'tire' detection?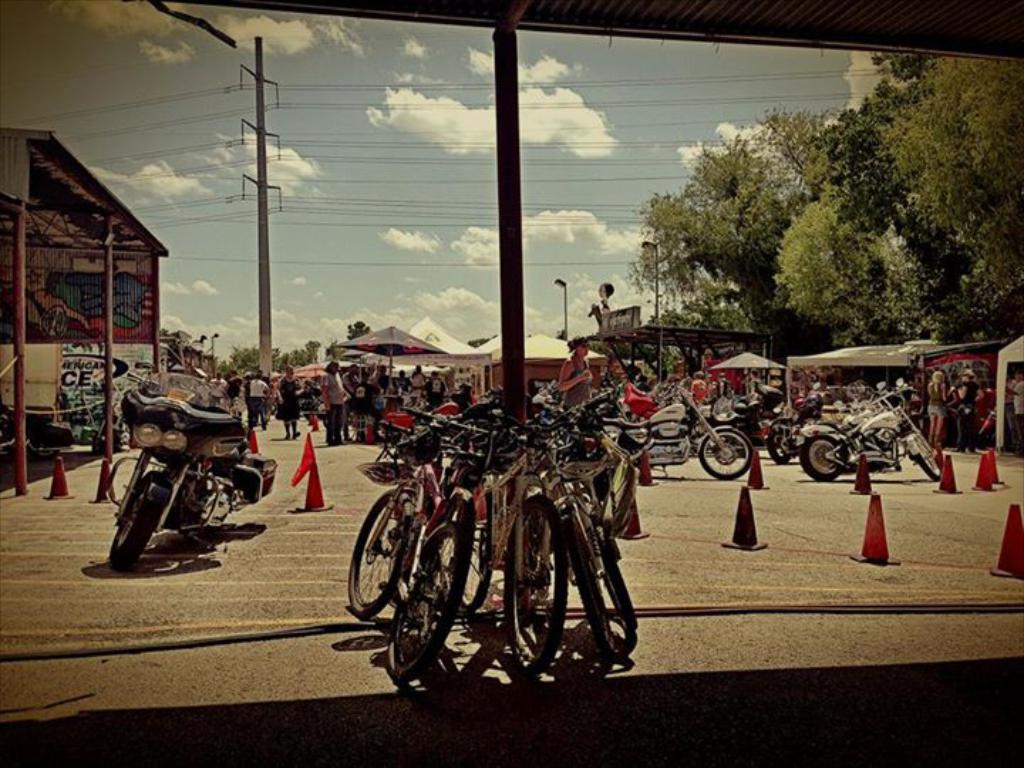
bbox=[697, 425, 757, 481]
